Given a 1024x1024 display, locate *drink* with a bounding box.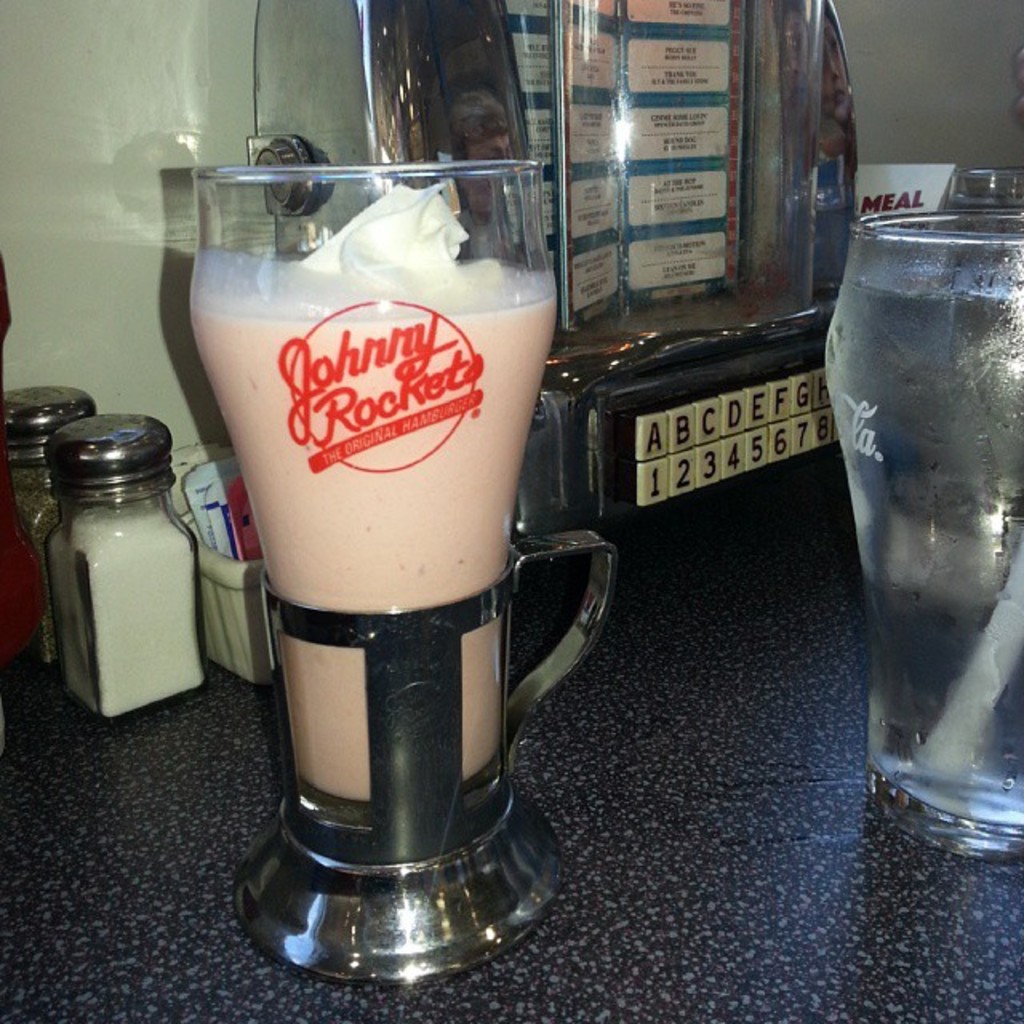
Located: (x1=192, y1=187, x2=558, y2=800).
